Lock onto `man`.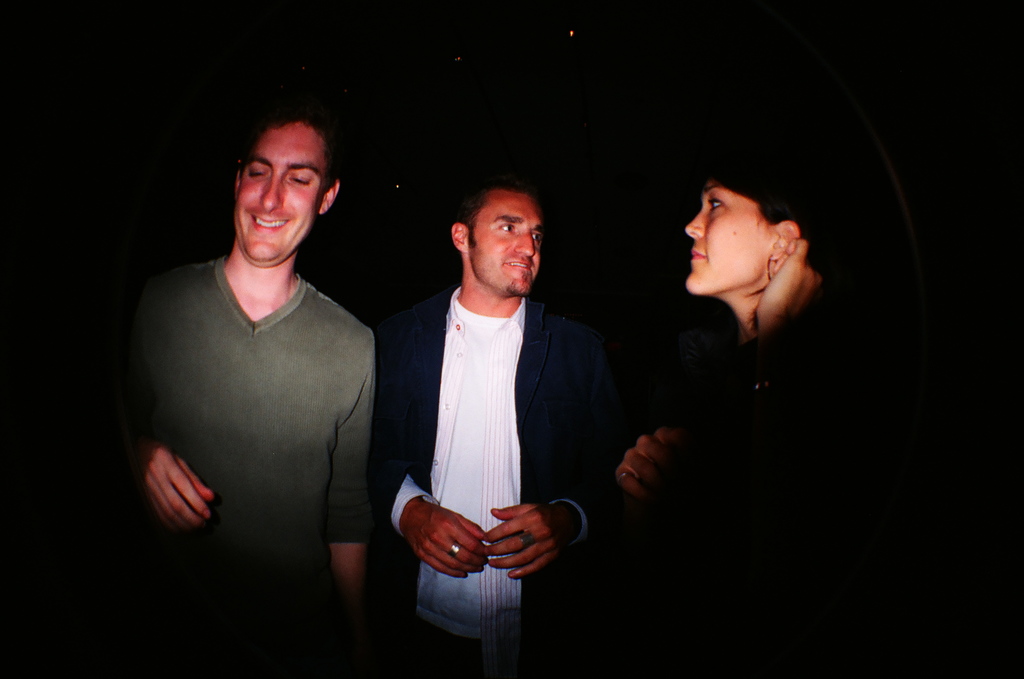
Locked: select_region(383, 170, 627, 641).
